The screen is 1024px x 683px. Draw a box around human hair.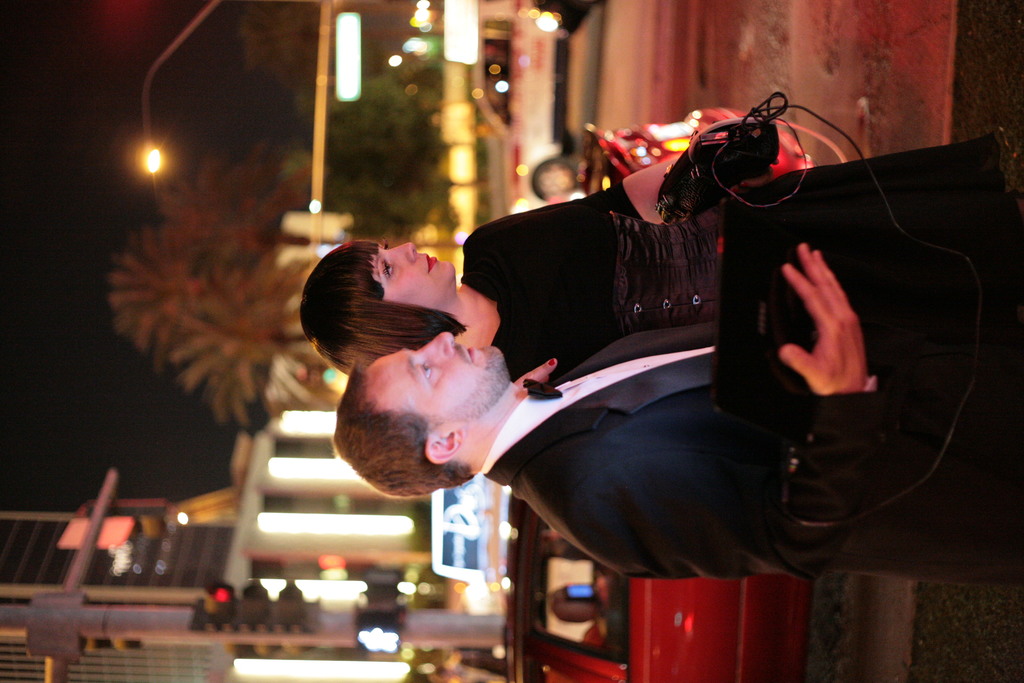
<bbox>305, 236, 469, 397</bbox>.
